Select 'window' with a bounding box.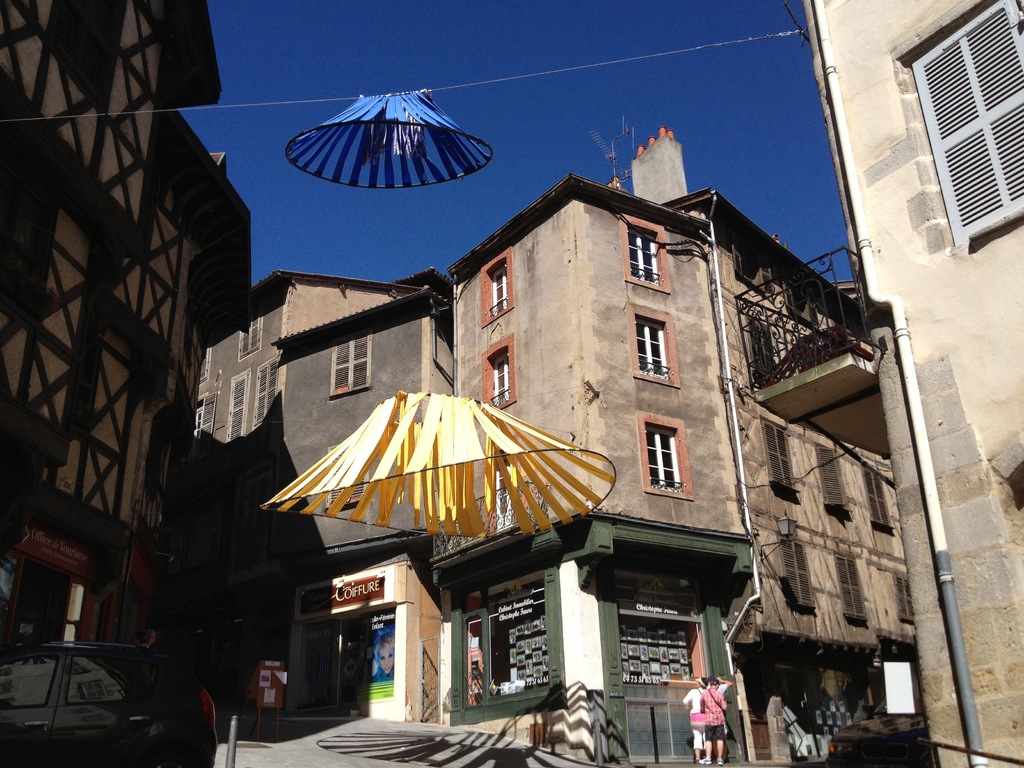
detection(483, 333, 515, 412).
